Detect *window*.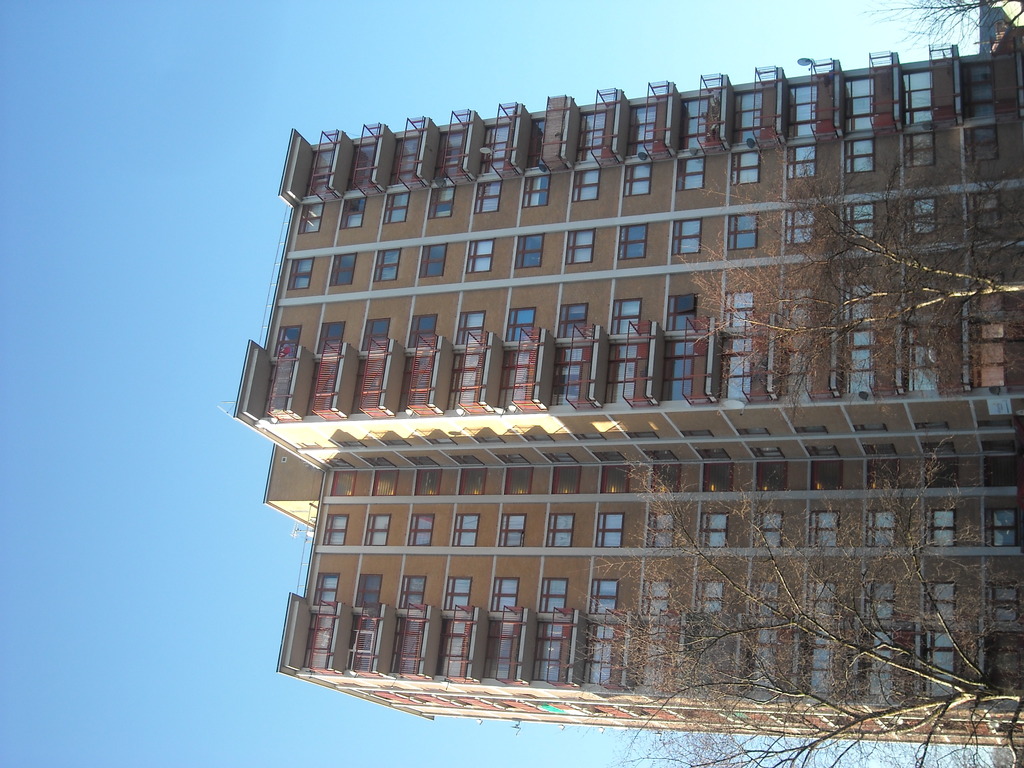
Detected at x1=867 y1=508 x2=898 y2=548.
